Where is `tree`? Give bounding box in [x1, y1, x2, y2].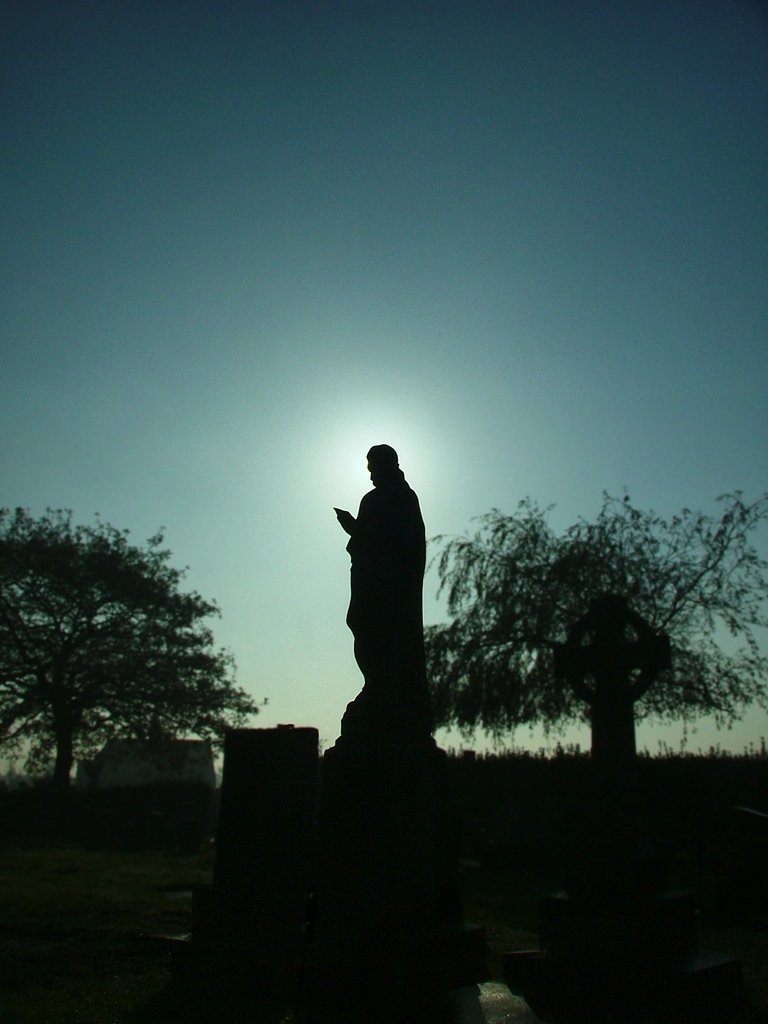
[427, 482, 767, 769].
